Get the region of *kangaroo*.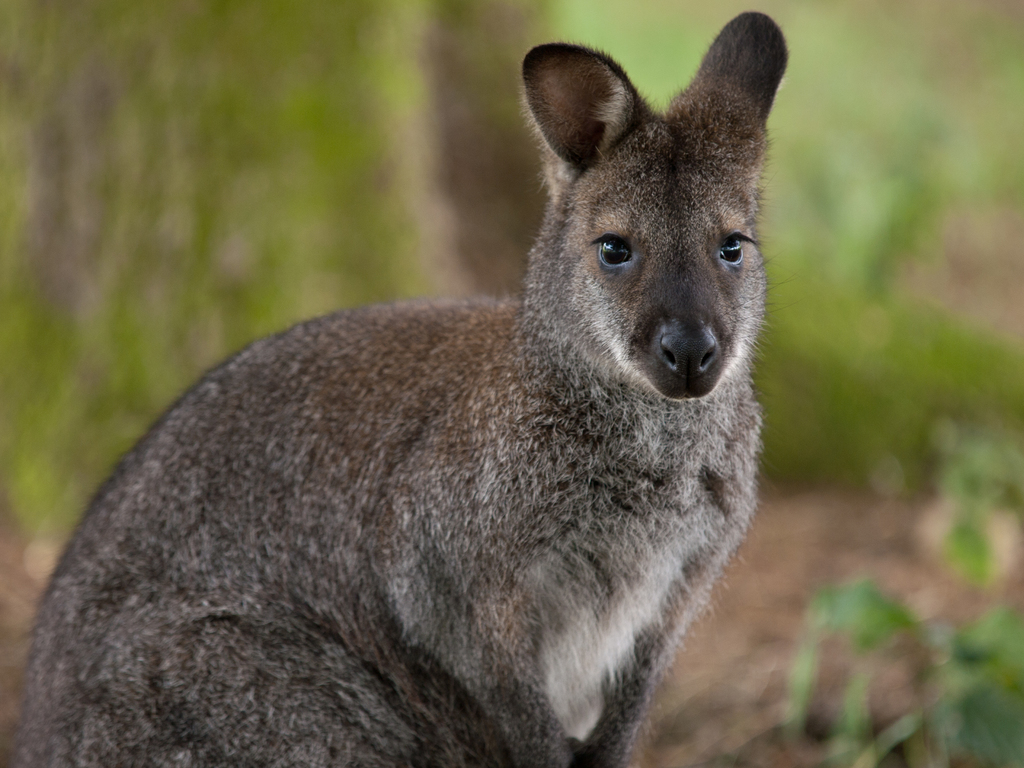
[left=16, top=11, right=799, bottom=766].
